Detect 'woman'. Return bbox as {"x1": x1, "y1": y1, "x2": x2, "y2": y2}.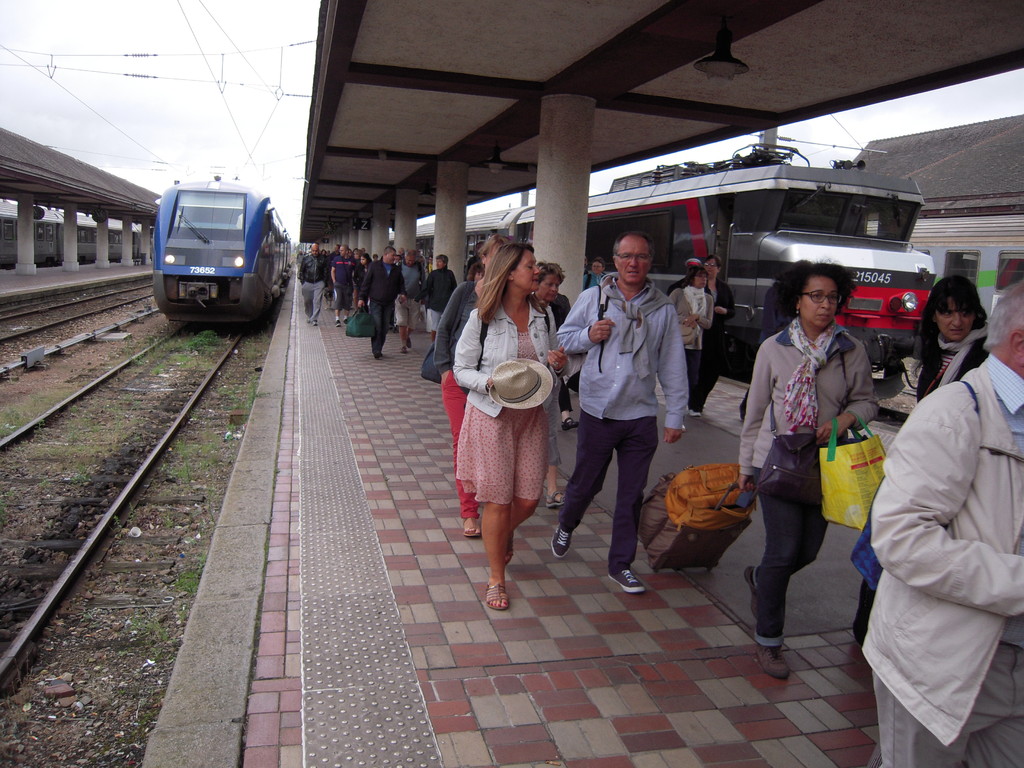
{"x1": 734, "y1": 256, "x2": 878, "y2": 684}.
